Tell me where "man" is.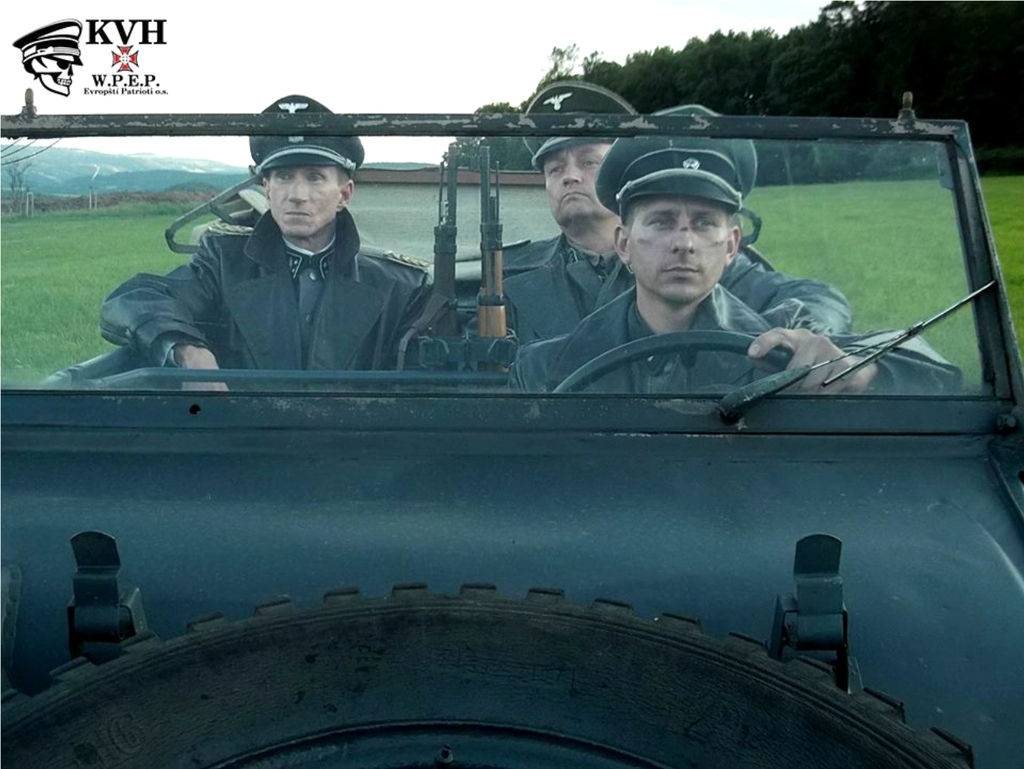
"man" is at bbox(479, 77, 854, 331).
